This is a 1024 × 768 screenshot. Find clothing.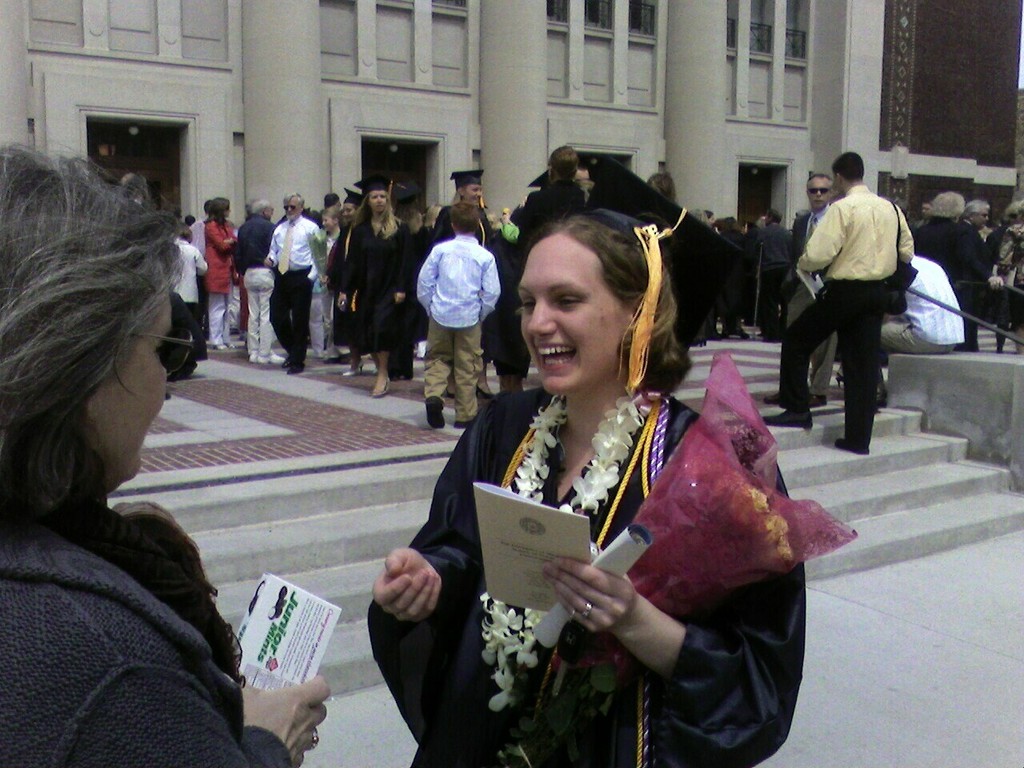
Bounding box: [x1=366, y1=378, x2=806, y2=767].
